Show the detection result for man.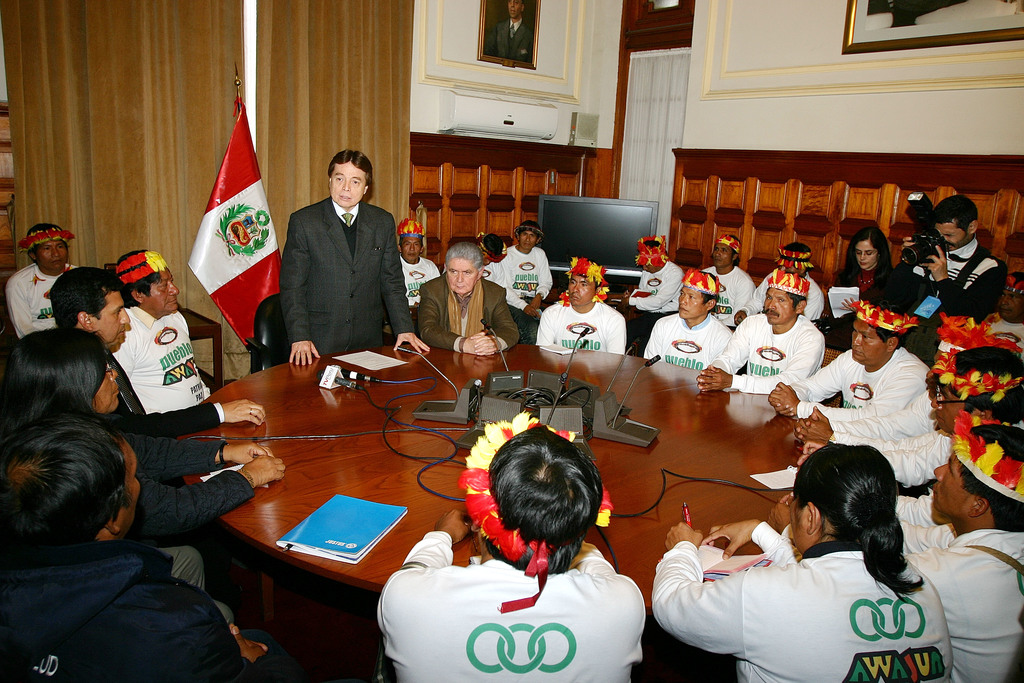
438, 229, 536, 344.
